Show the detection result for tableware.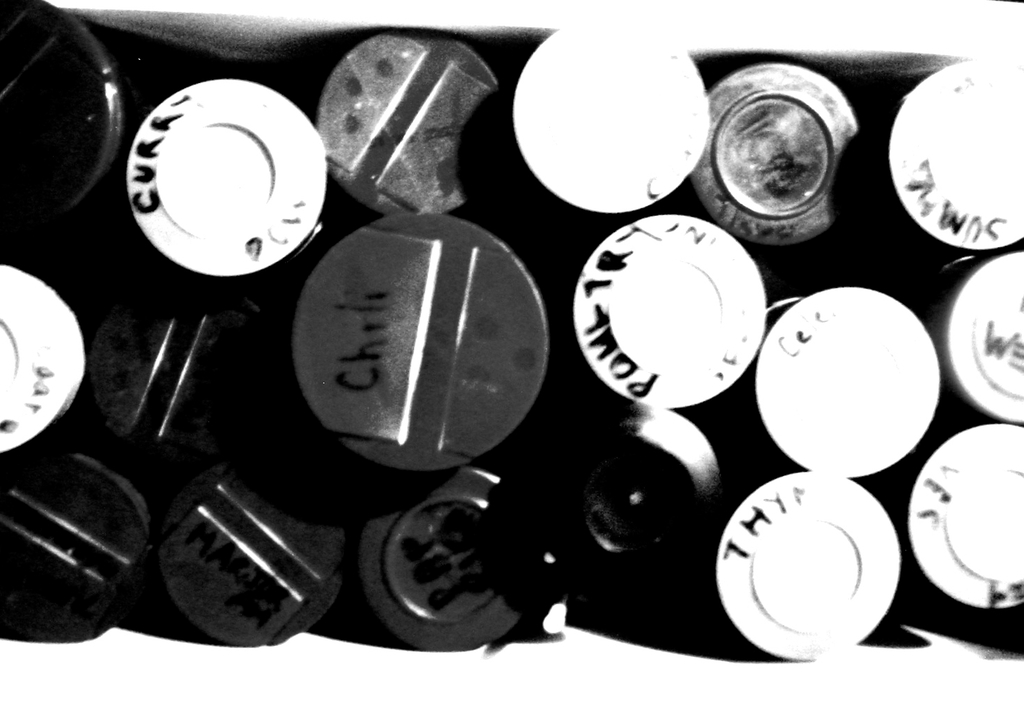
<box>519,67,733,197</box>.
